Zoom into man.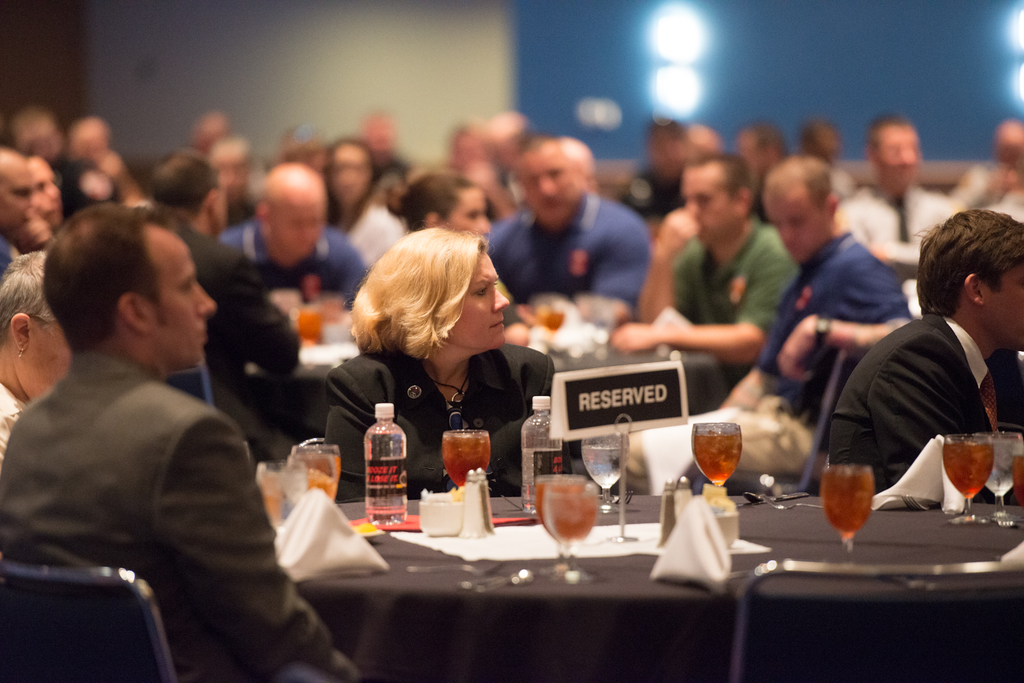
Zoom target: [x1=633, y1=163, x2=916, y2=488].
